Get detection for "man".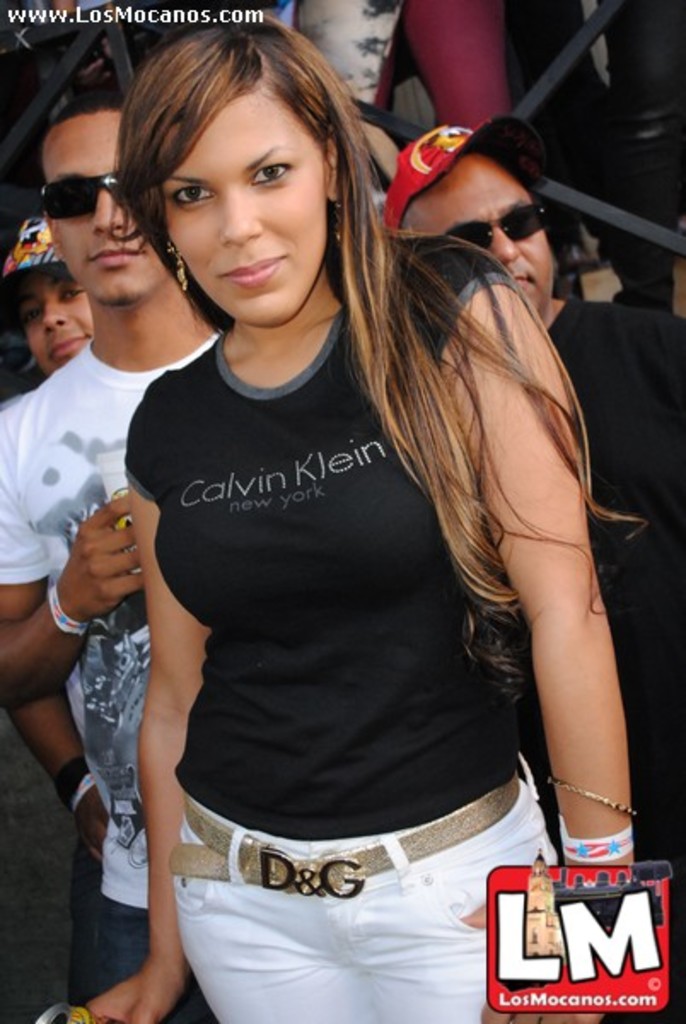
Detection: bbox=[0, 79, 220, 1012].
